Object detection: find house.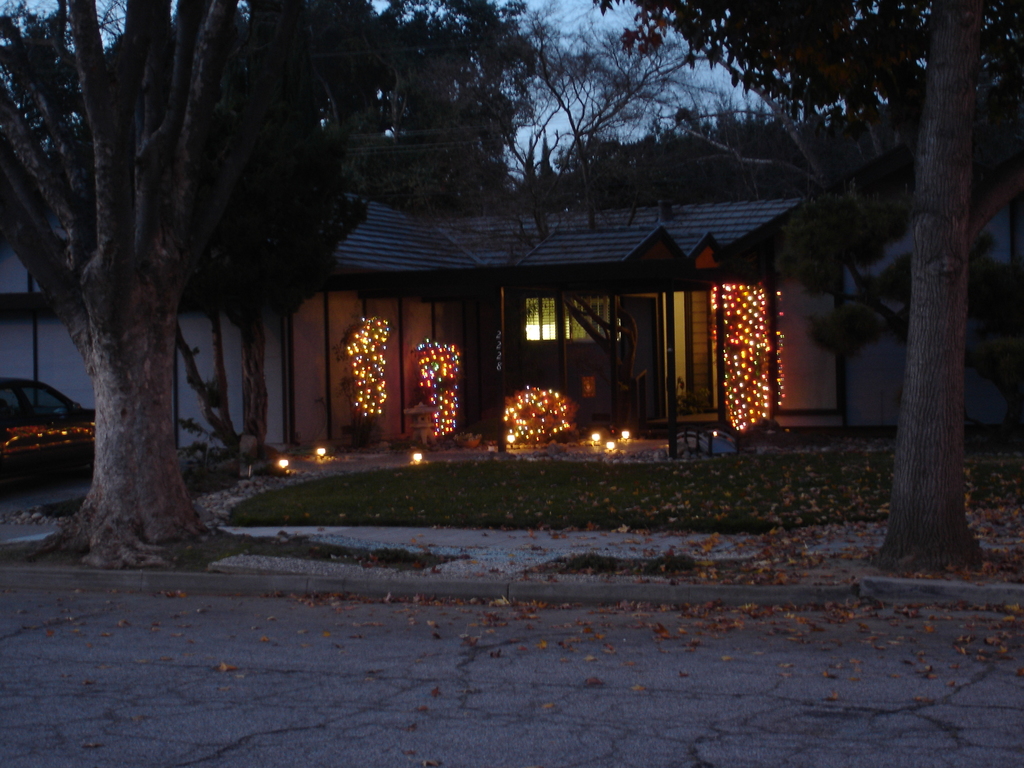
crop(143, 130, 865, 515).
